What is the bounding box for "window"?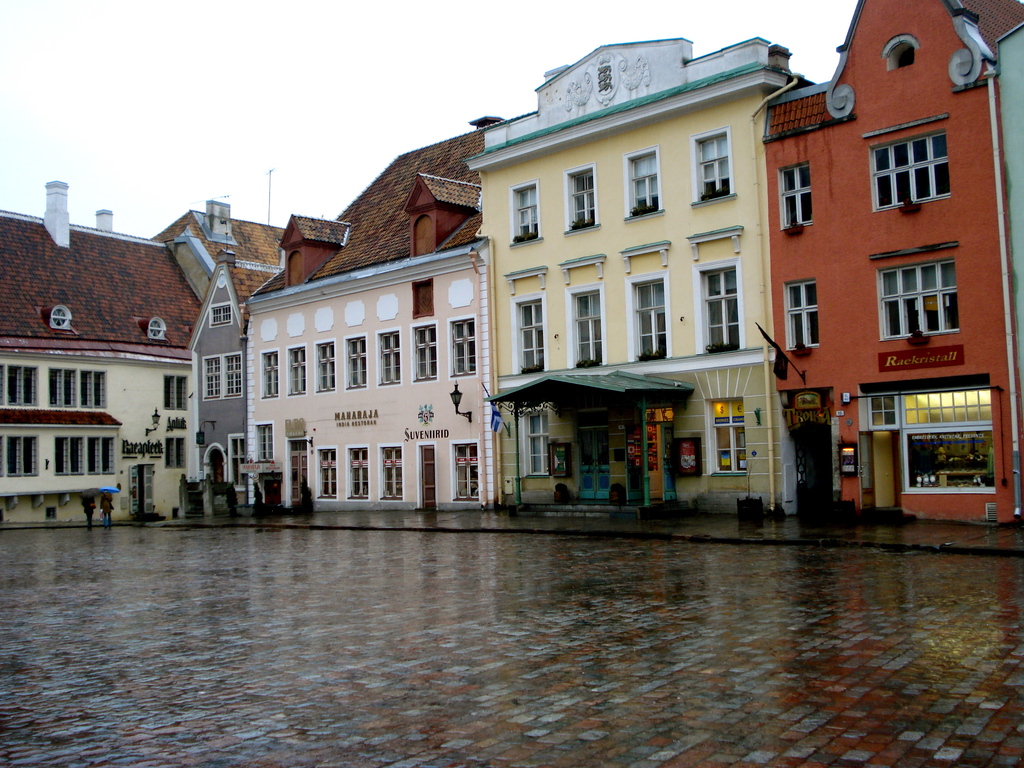
(left=559, top=164, right=599, bottom=234).
